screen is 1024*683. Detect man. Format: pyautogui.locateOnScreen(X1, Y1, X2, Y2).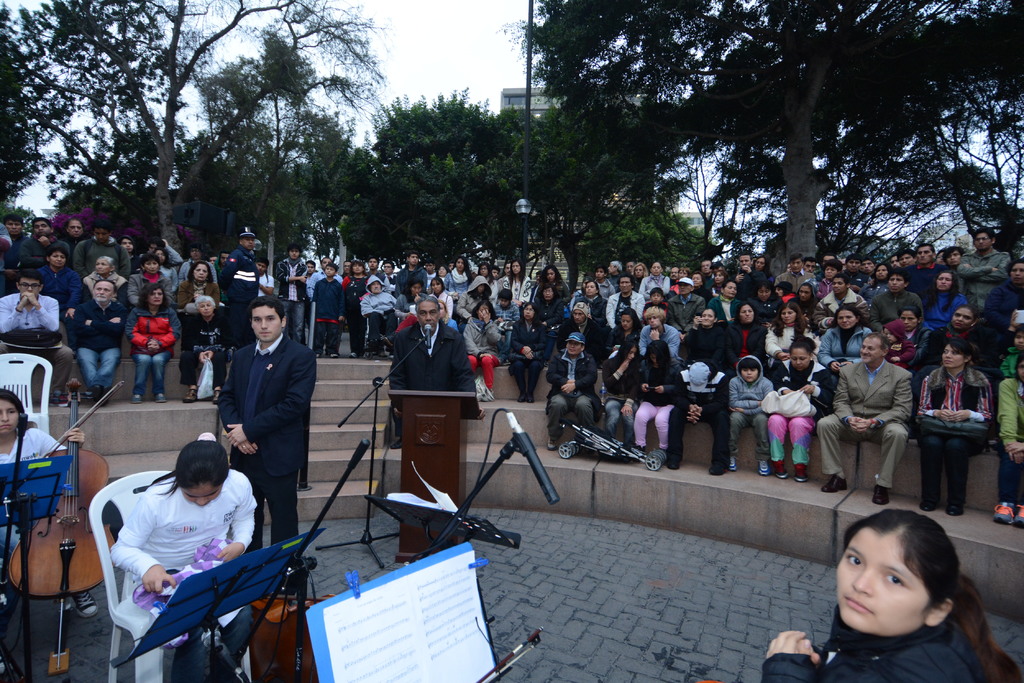
pyautogui.locateOnScreen(811, 273, 870, 332).
